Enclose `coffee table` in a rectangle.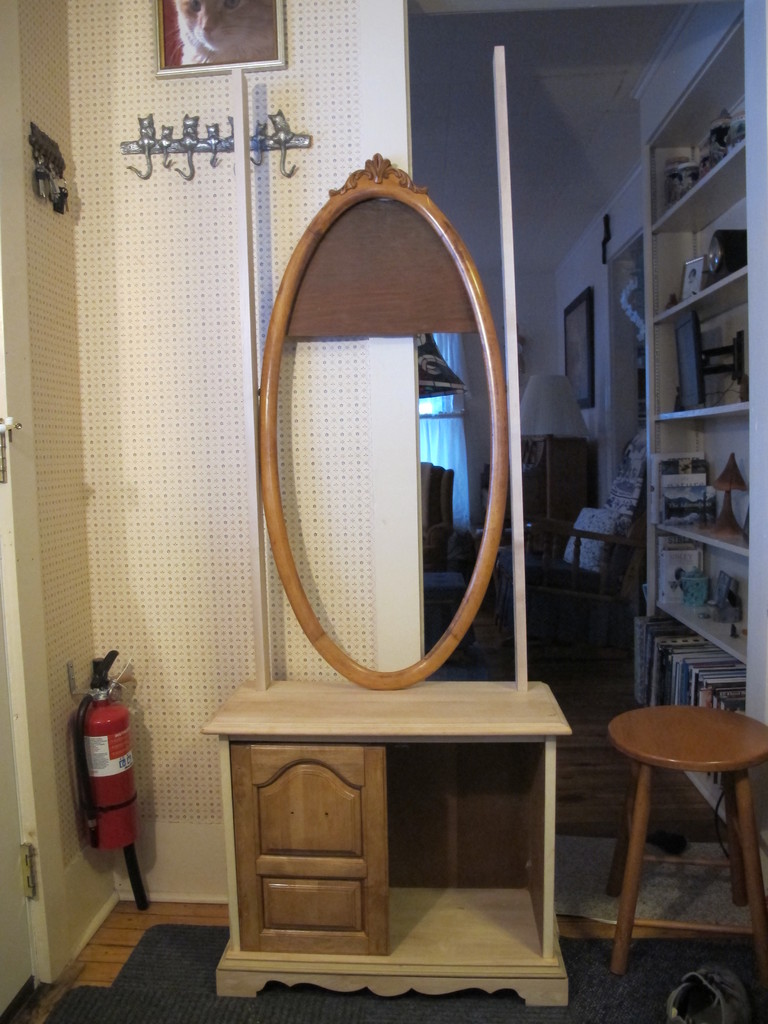
601,686,767,901.
